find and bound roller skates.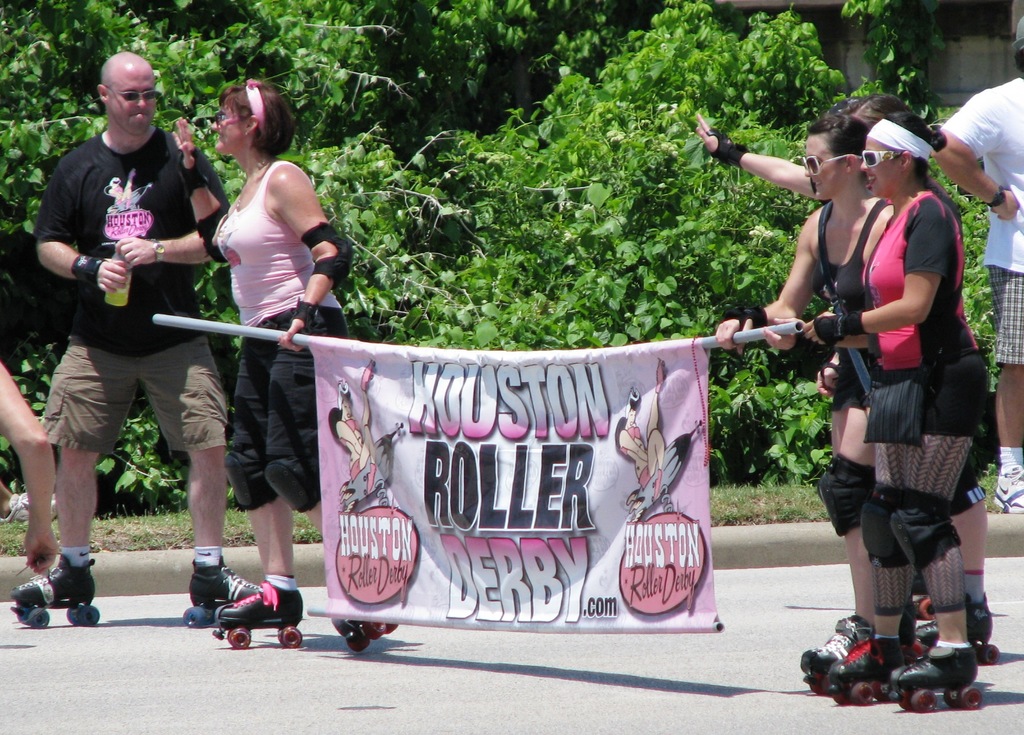
Bound: box(331, 620, 396, 656).
